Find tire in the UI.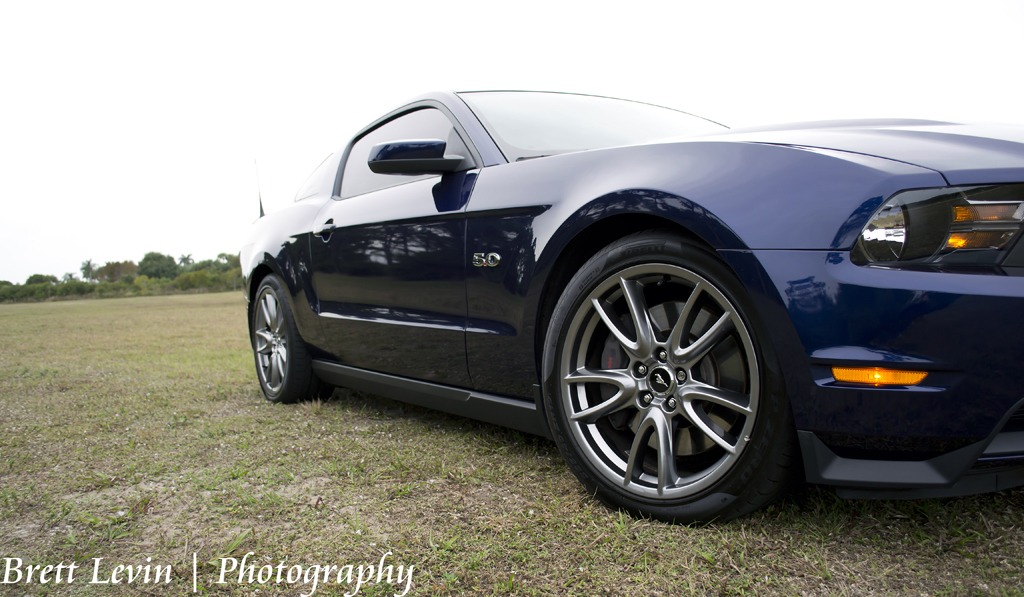
UI element at x1=550, y1=206, x2=792, y2=537.
